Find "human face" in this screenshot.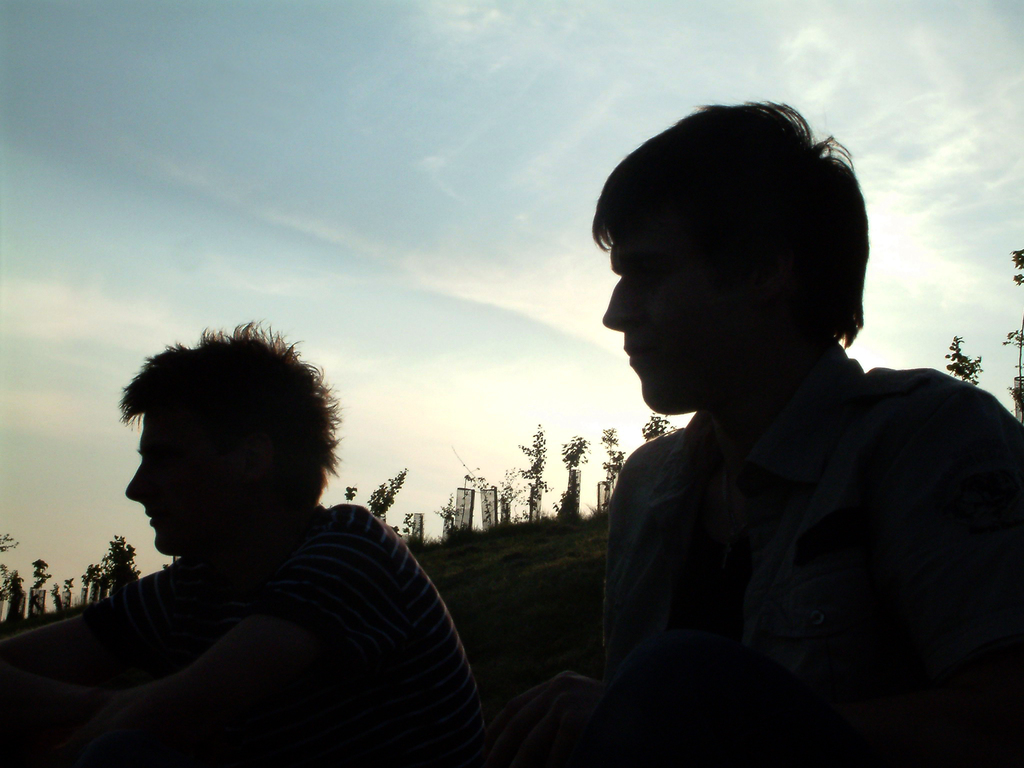
The bounding box for "human face" is l=122, t=408, r=208, b=557.
